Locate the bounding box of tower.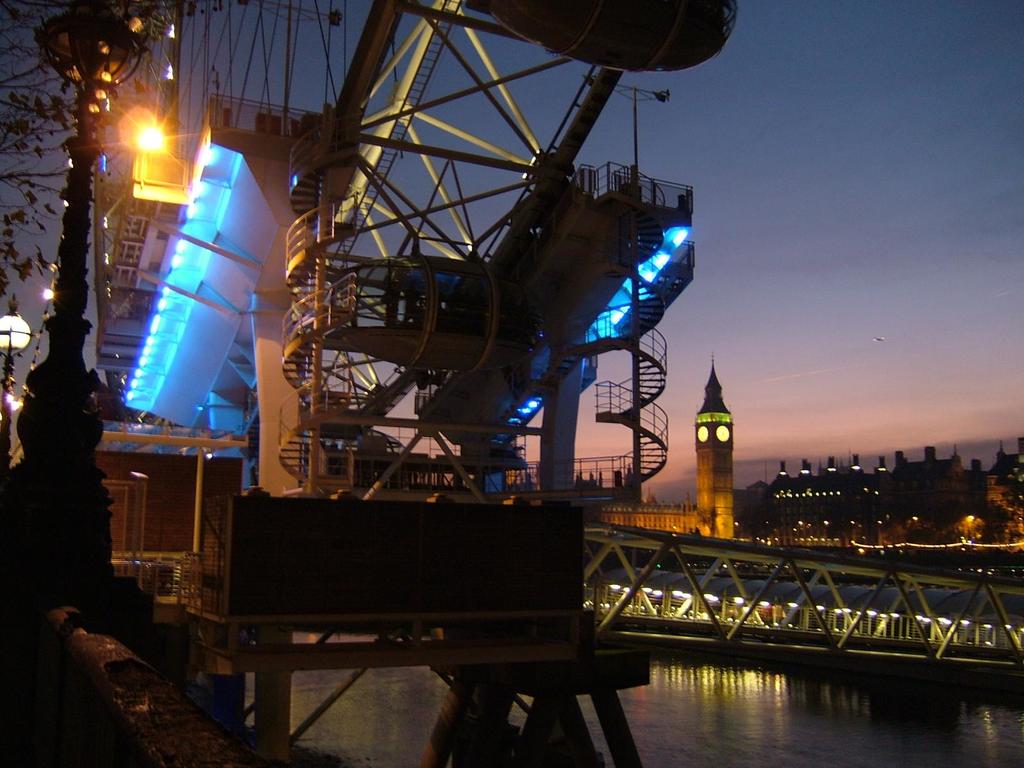
Bounding box: 776,447,895,524.
